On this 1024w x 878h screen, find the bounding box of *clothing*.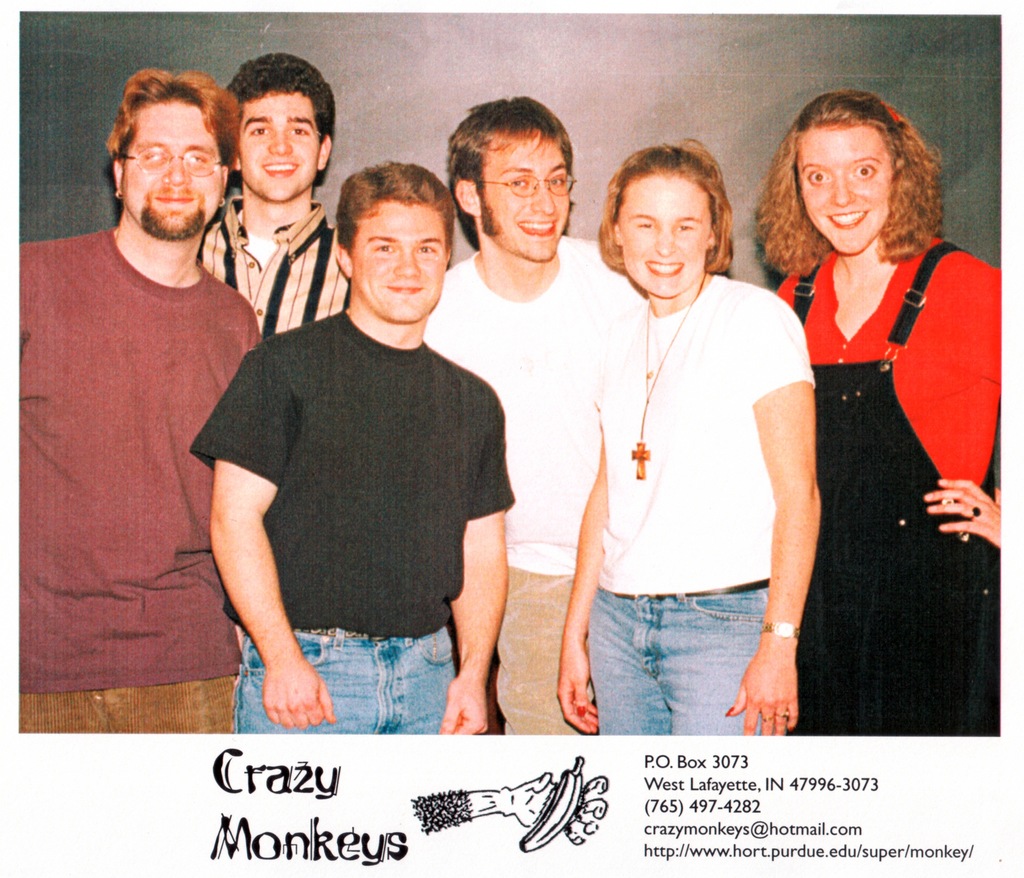
Bounding box: box=[781, 232, 1002, 741].
